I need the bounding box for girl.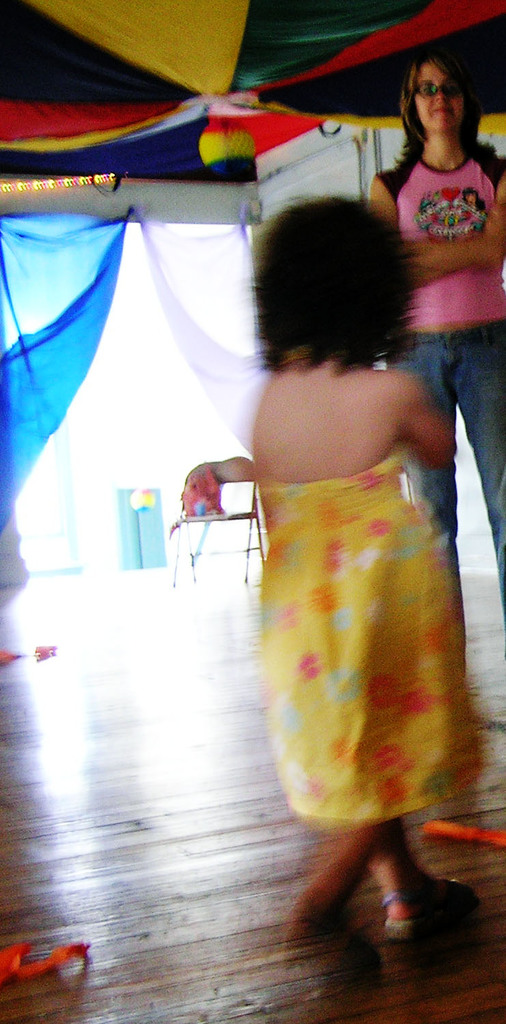
Here it is: rect(255, 193, 492, 941).
